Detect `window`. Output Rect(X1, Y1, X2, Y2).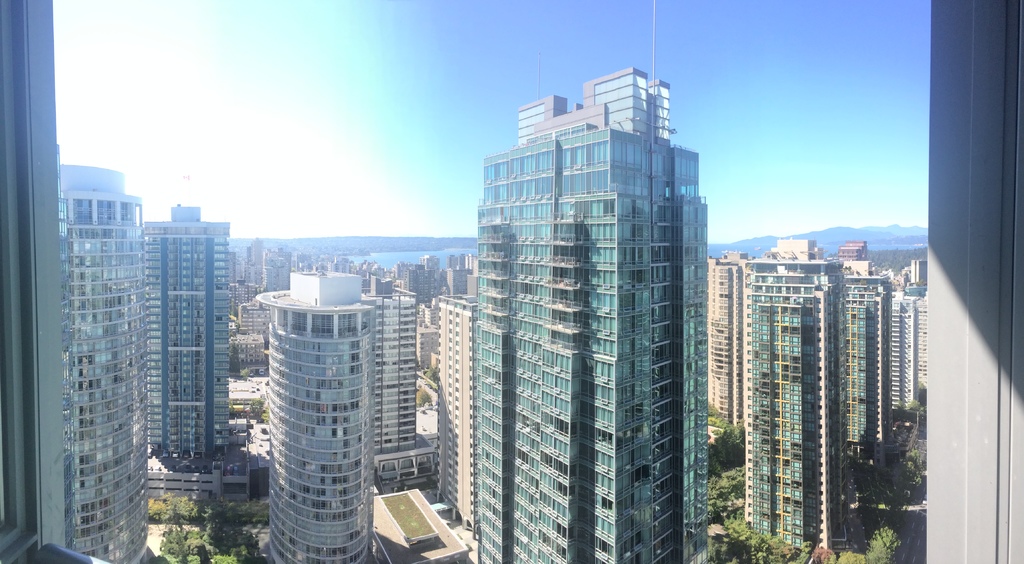
Rect(456, 440, 459, 448).
